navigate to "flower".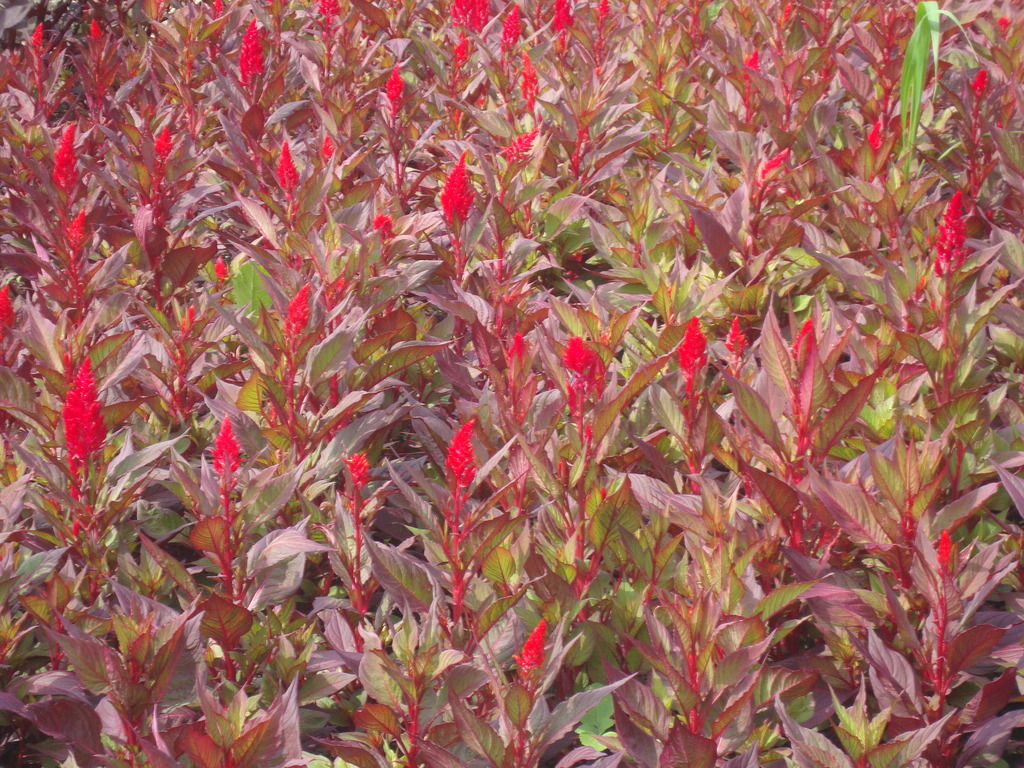
Navigation target: 789,316,813,371.
